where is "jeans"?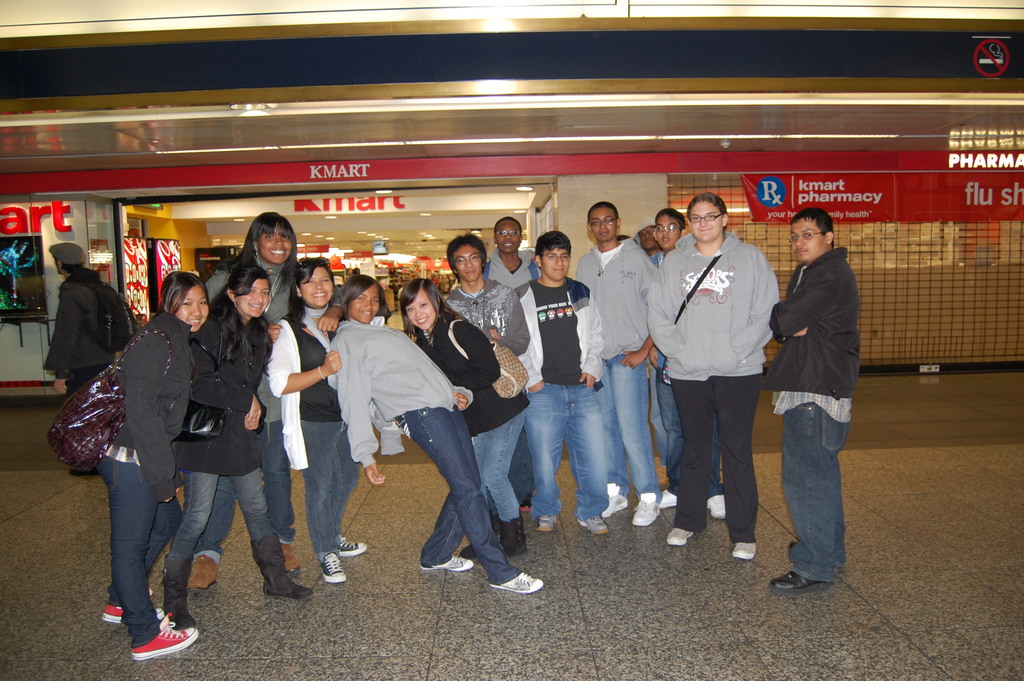
crop(604, 351, 660, 500).
